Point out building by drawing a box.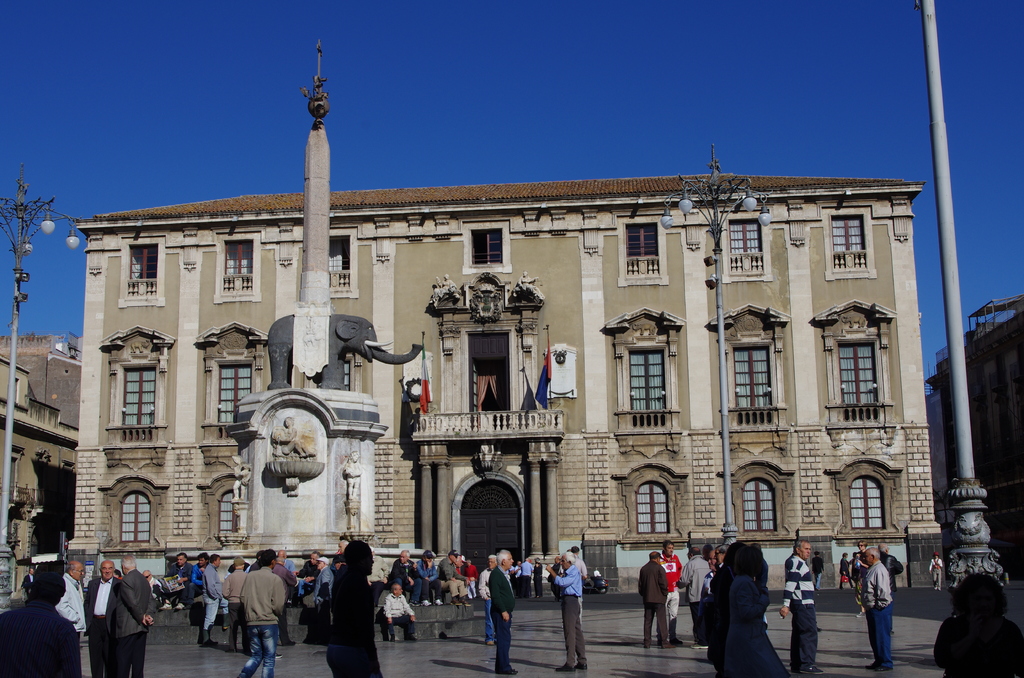
<bbox>67, 164, 943, 590</bbox>.
